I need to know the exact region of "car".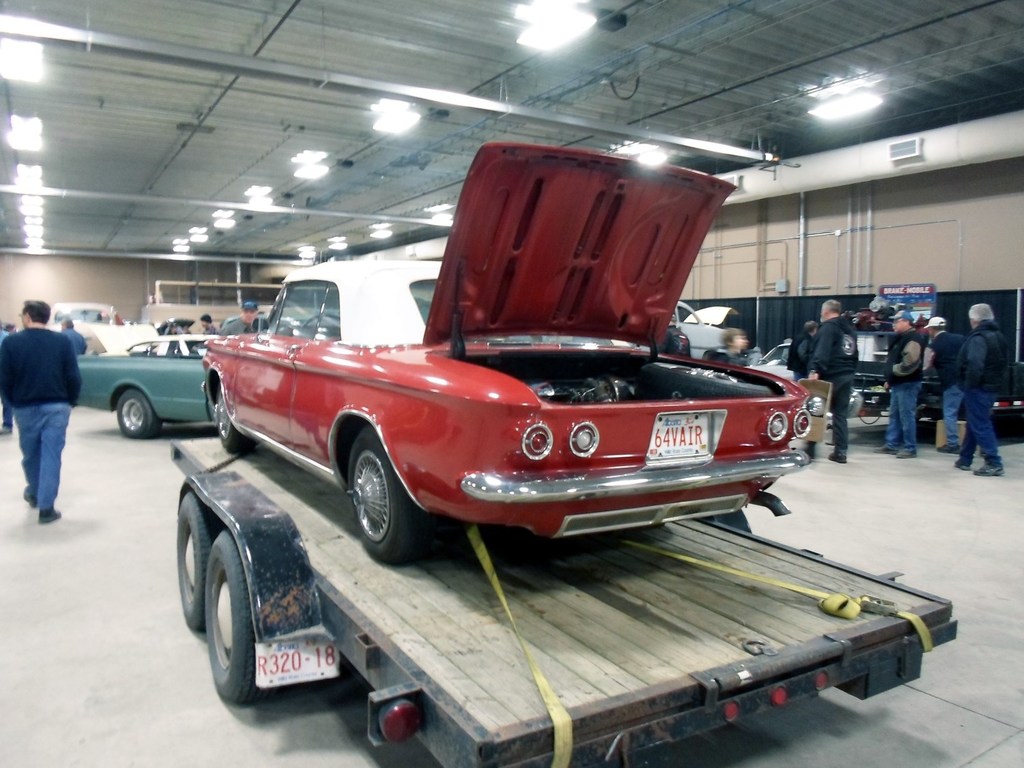
Region: {"x1": 43, "y1": 303, "x2": 158, "y2": 356}.
